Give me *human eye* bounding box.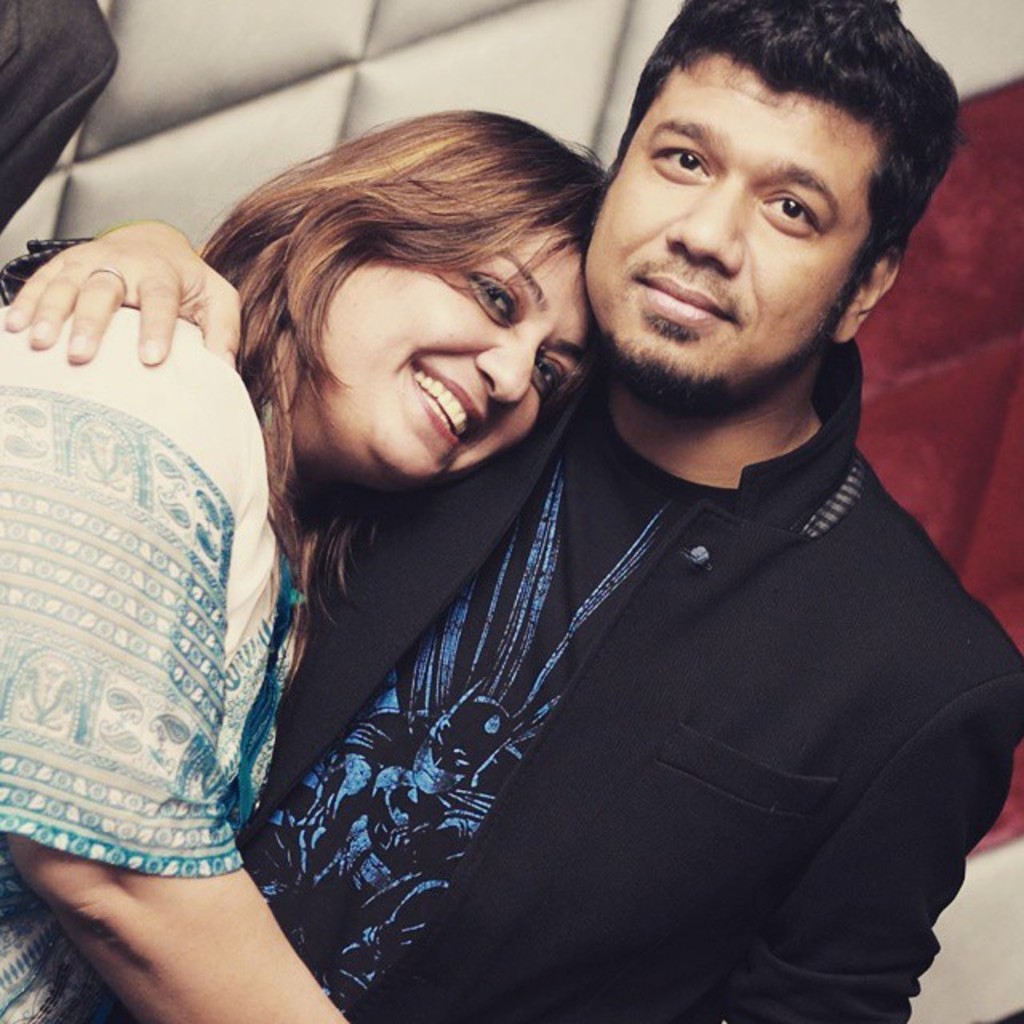
<region>530, 346, 566, 390</region>.
